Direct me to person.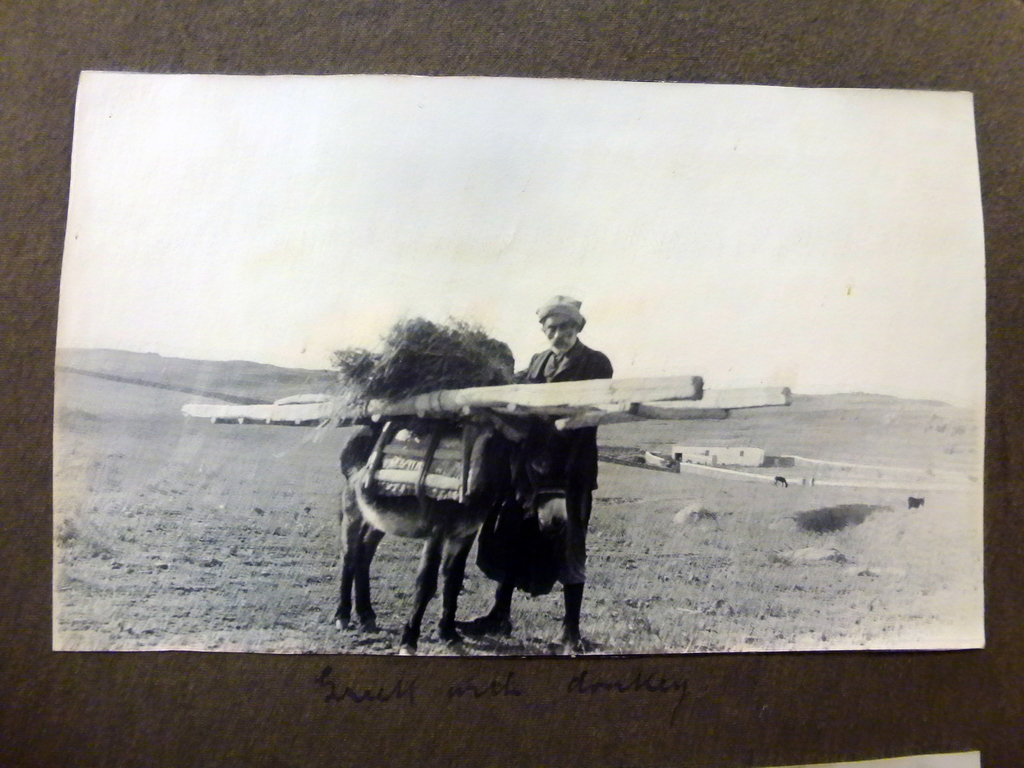
Direction: 458, 297, 611, 652.
